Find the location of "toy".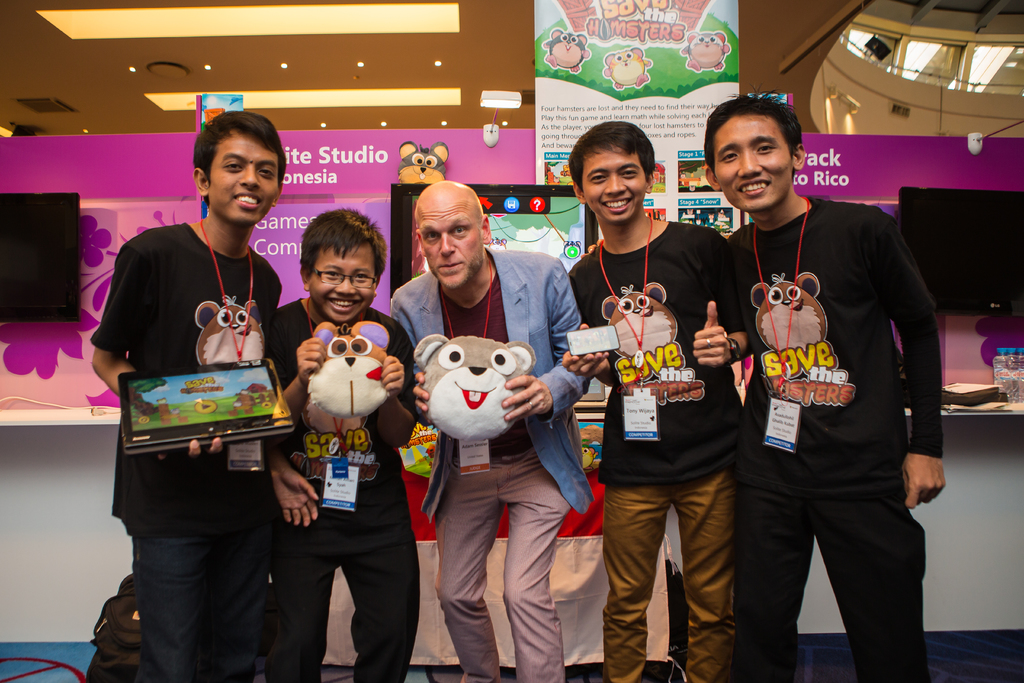
Location: bbox=(407, 331, 535, 438).
